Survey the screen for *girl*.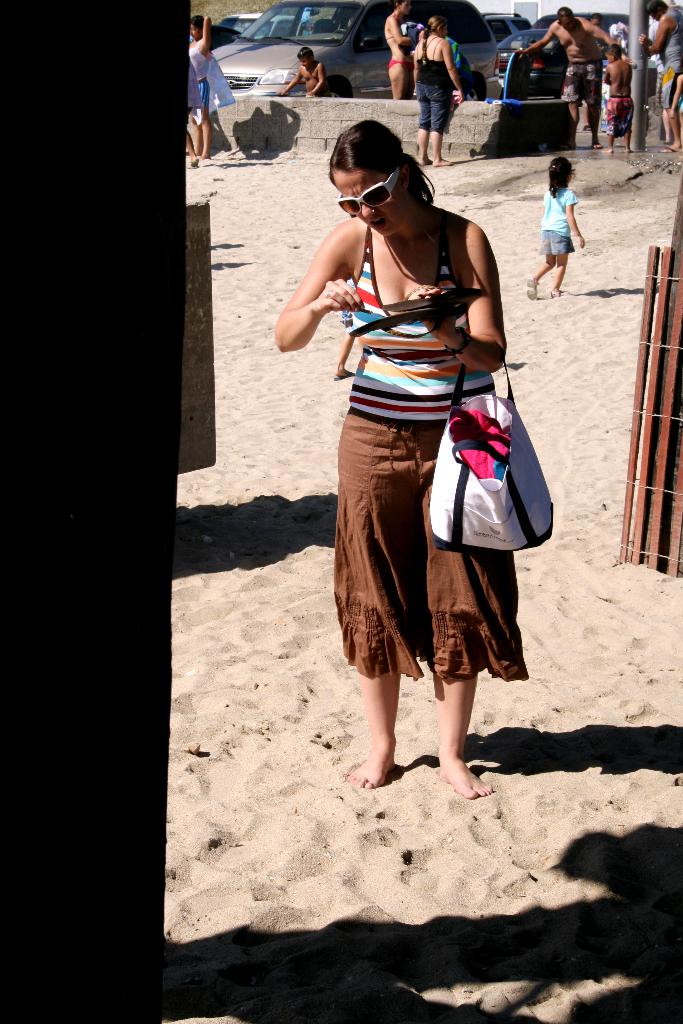
Survey found: 529/159/582/299.
